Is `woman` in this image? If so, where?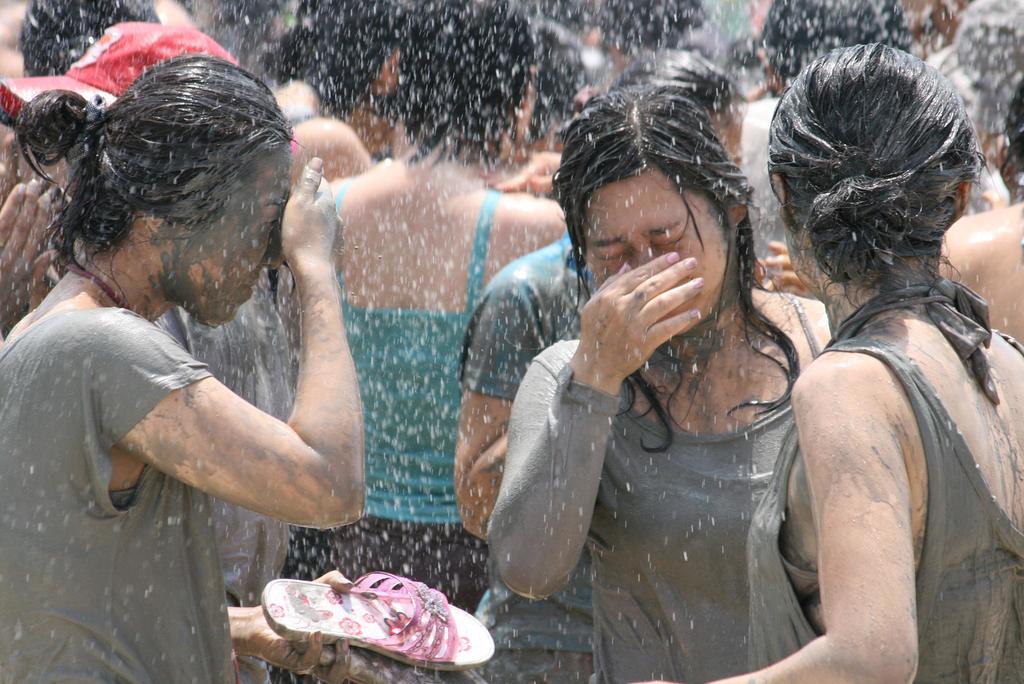
Yes, at left=270, top=0, right=582, bottom=617.
